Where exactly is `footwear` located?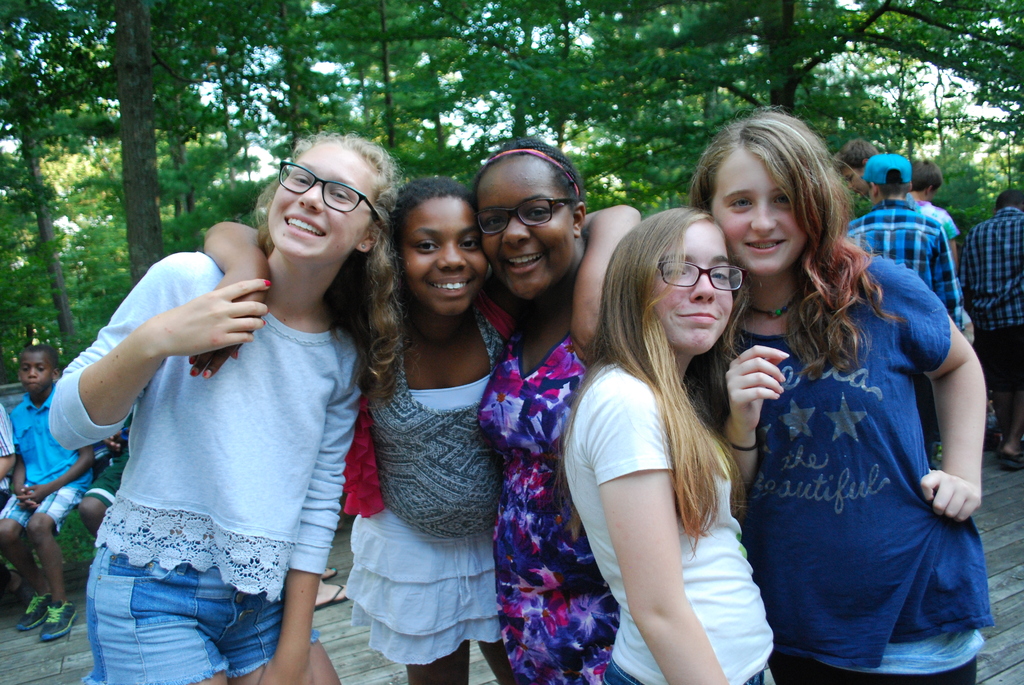
Its bounding box is <region>1006, 447, 1023, 480</region>.
